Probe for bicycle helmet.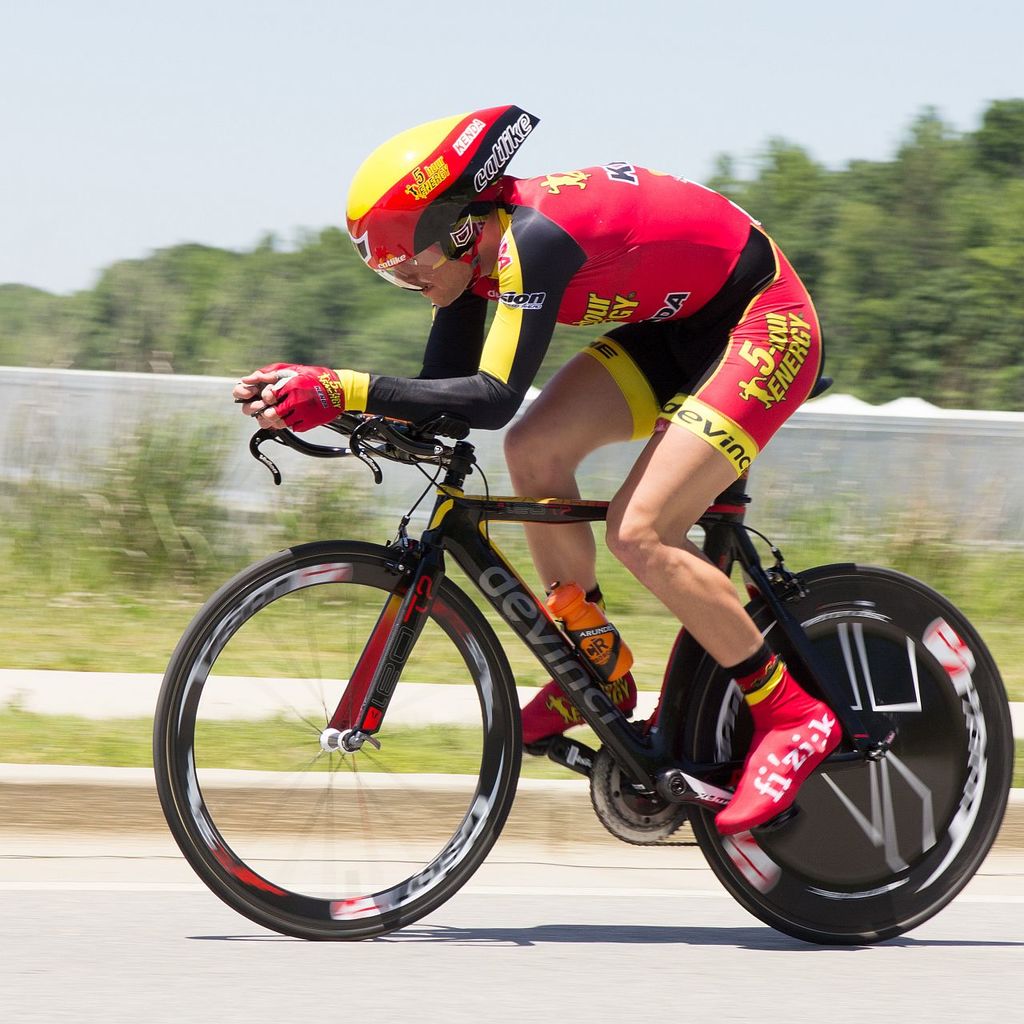
Probe result: Rect(341, 106, 548, 301).
